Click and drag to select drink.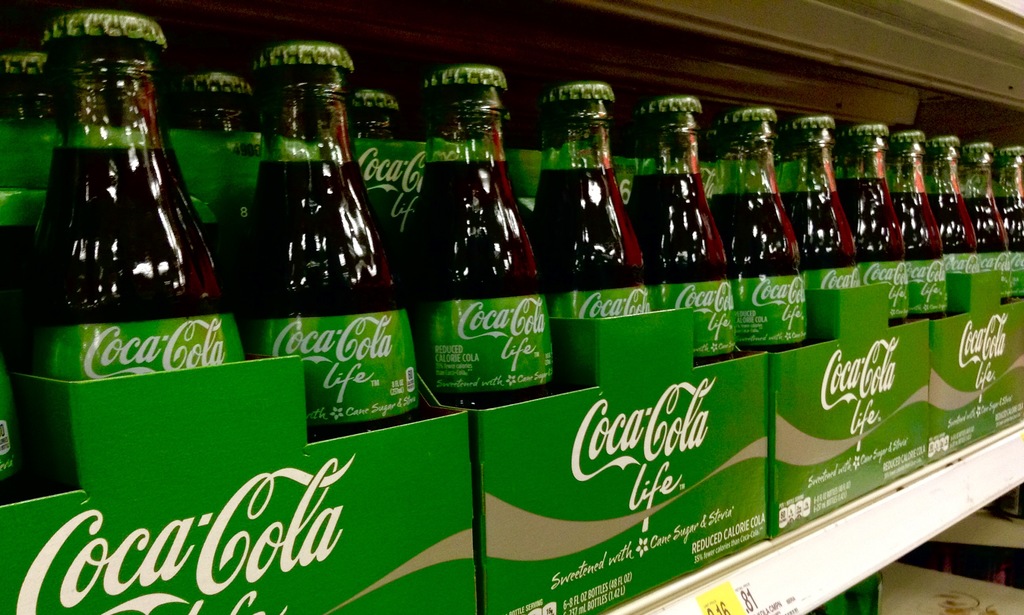
Selection: region(774, 119, 854, 280).
